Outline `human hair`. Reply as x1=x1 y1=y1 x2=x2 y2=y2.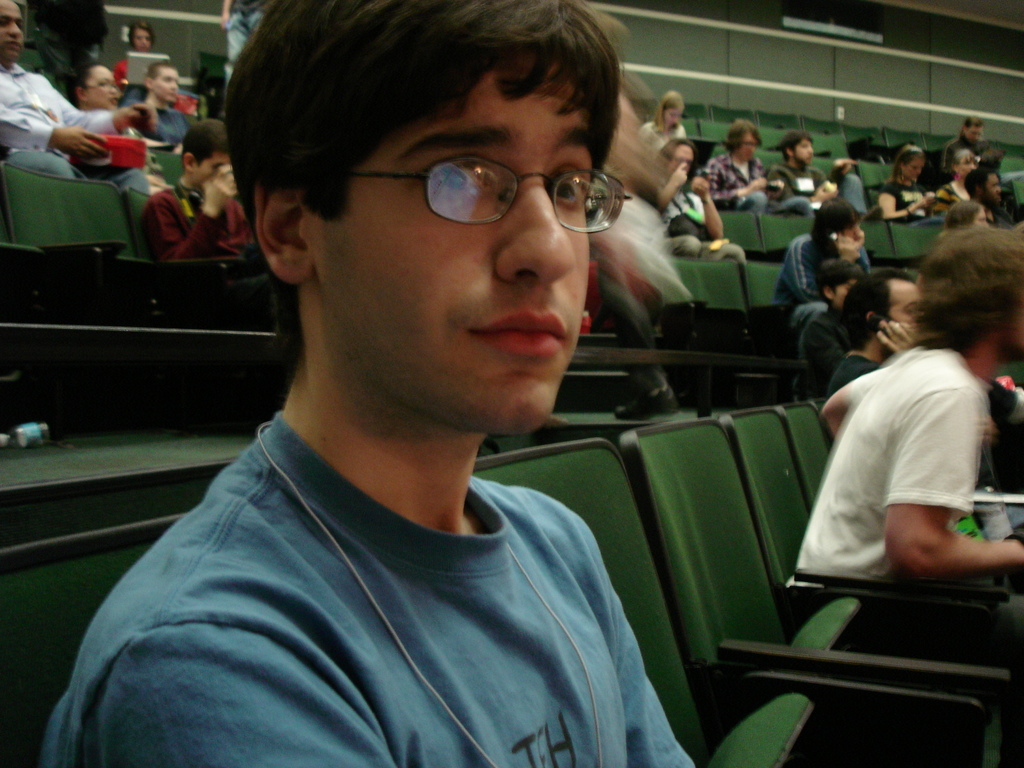
x1=945 y1=201 x2=982 y2=229.
